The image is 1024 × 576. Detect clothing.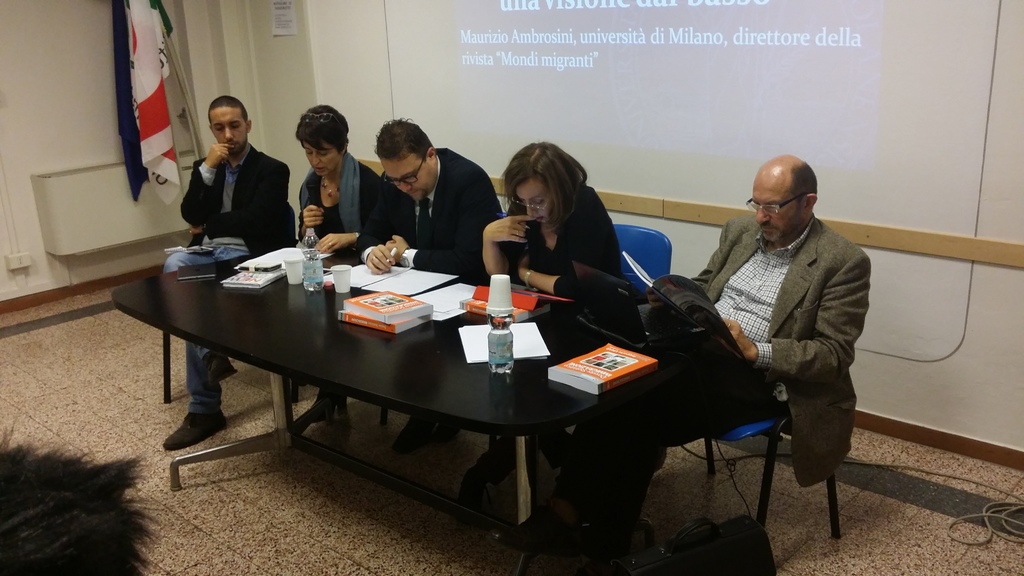
Detection: 551/209/874/529.
